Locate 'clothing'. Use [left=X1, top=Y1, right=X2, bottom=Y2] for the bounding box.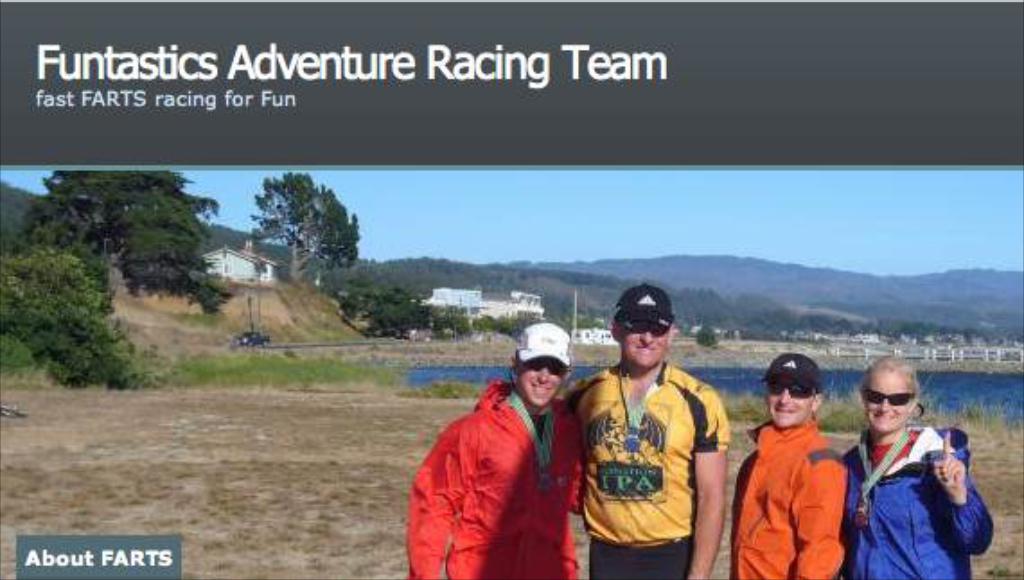
[left=408, top=370, right=591, bottom=578].
